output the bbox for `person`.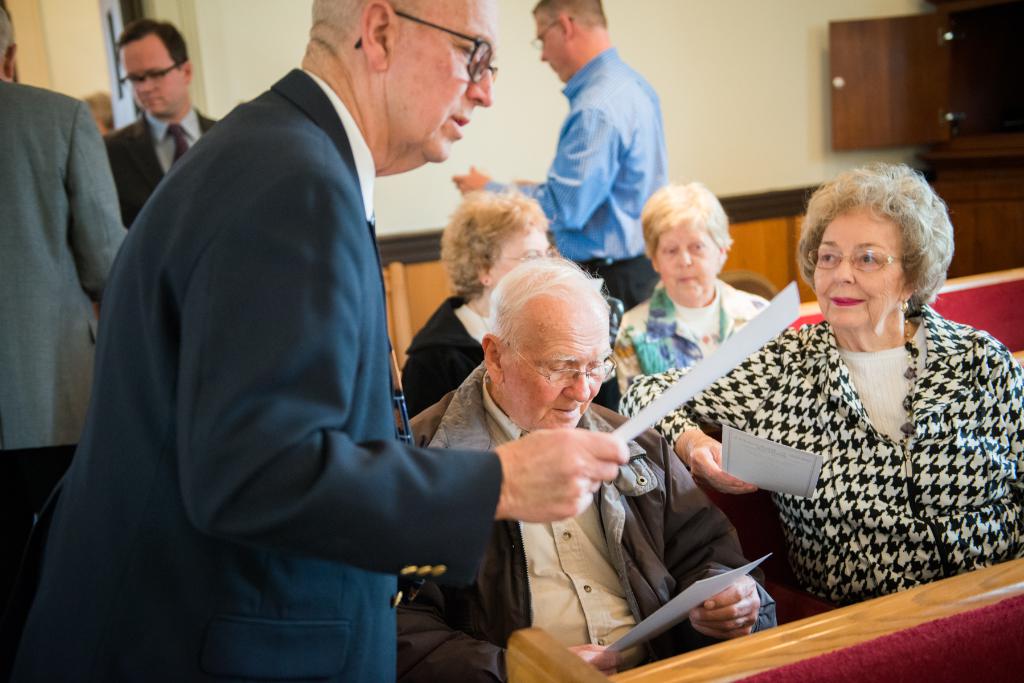
box=[399, 194, 554, 422].
